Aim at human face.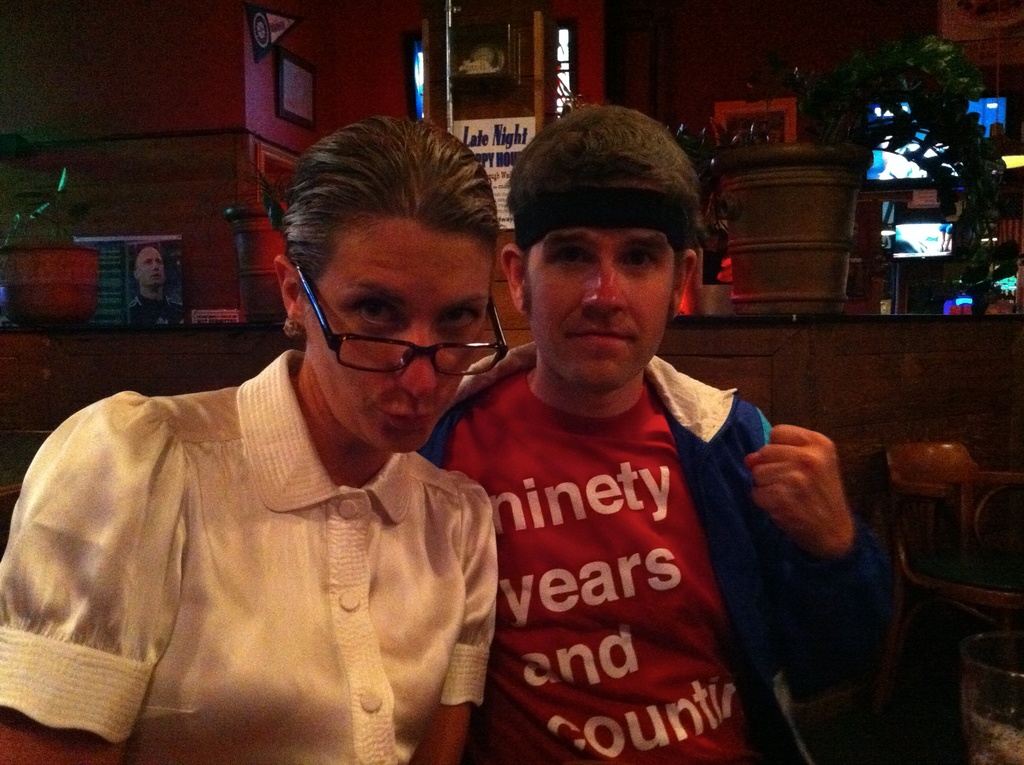
Aimed at x1=306 y1=227 x2=508 y2=490.
